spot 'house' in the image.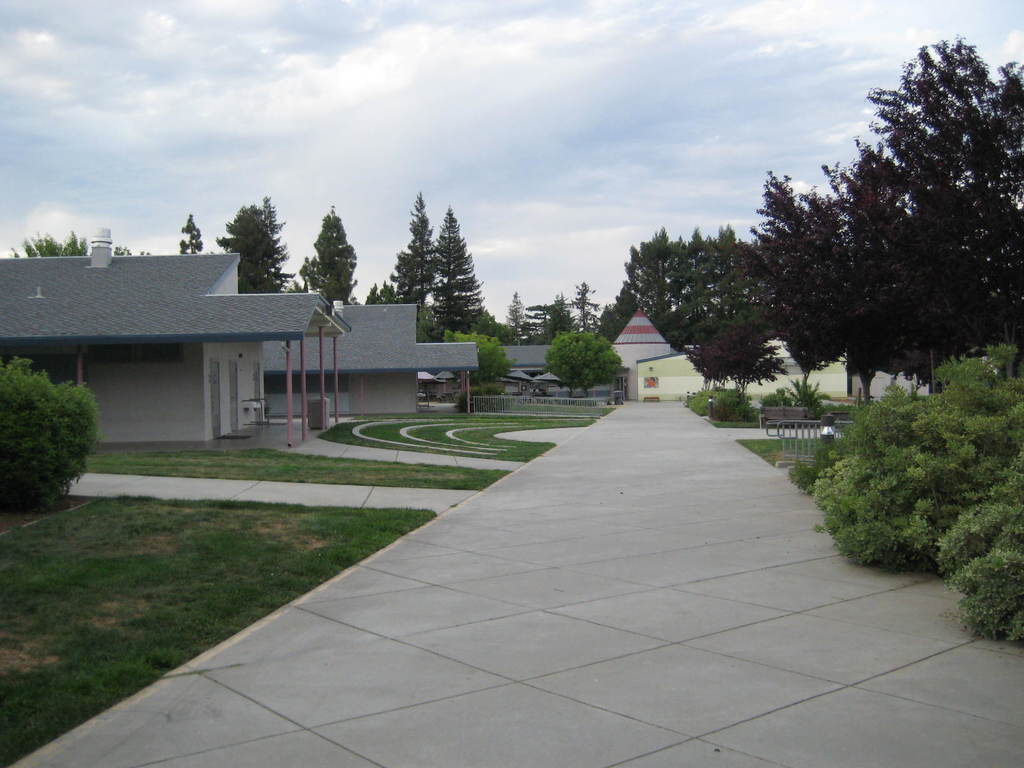
'house' found at [632,333,857,410].
